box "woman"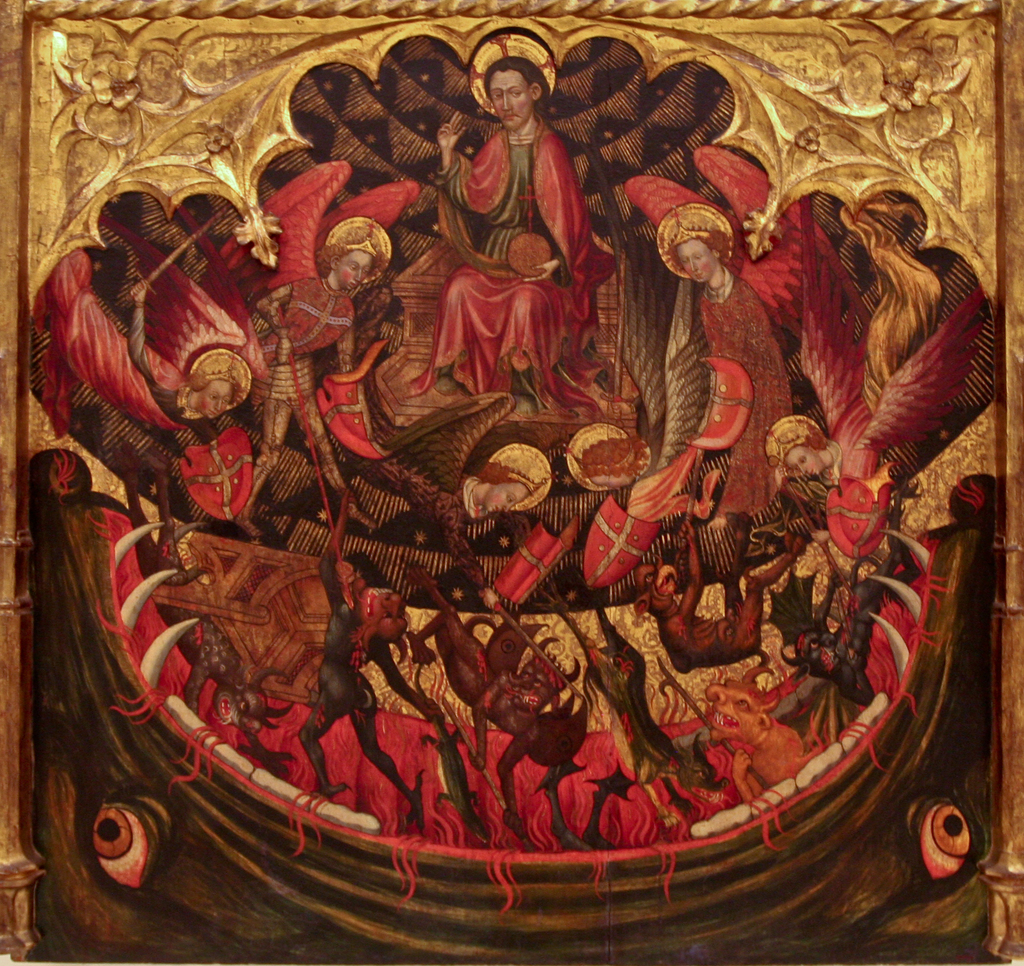
box=[128, 281, 255, 442]
